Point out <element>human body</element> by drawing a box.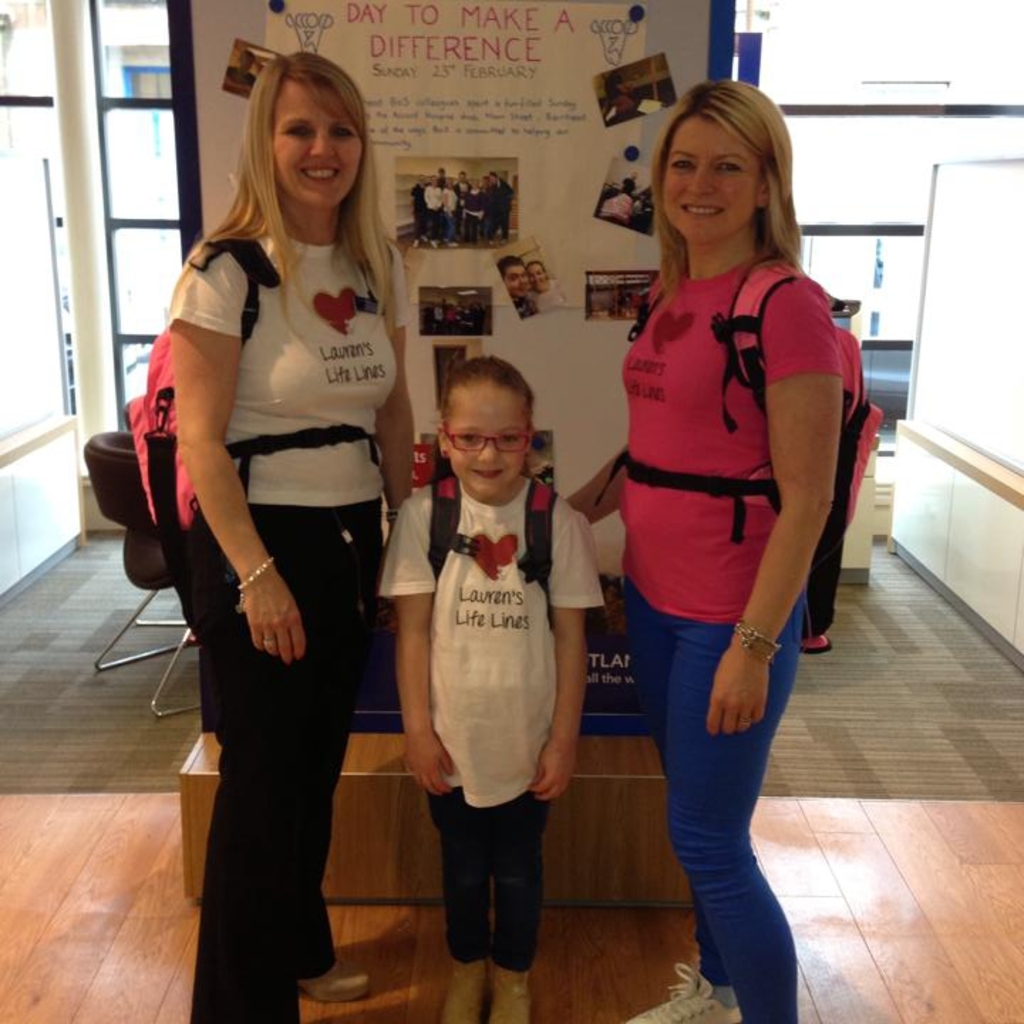
bbox(592, 100, 865, 978).
